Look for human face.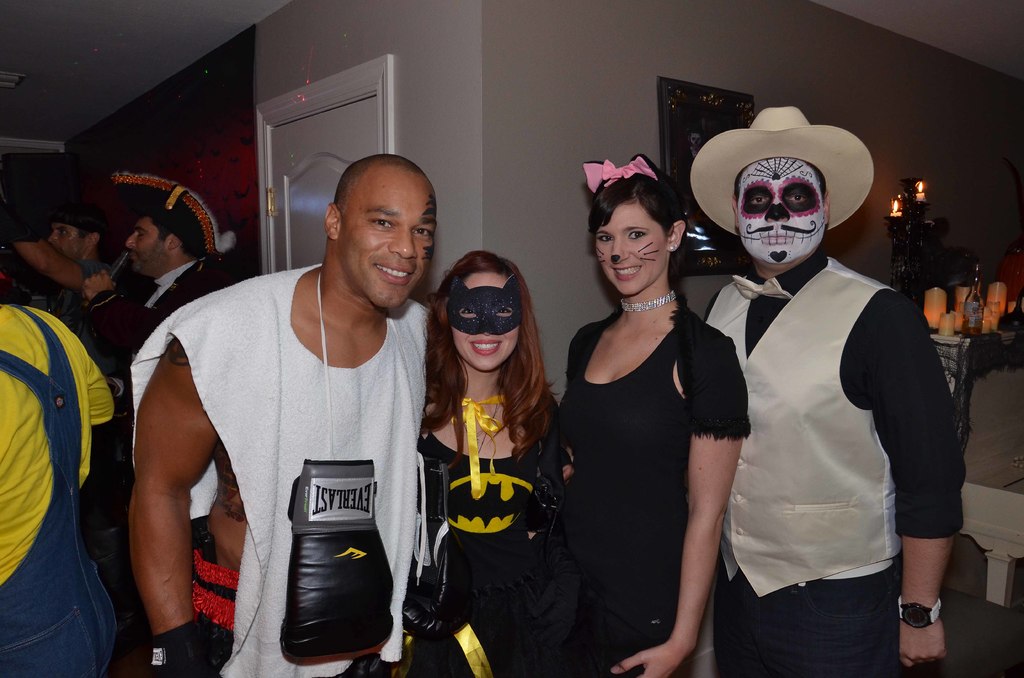
Found: select_region(337, 169, 436, 311).
